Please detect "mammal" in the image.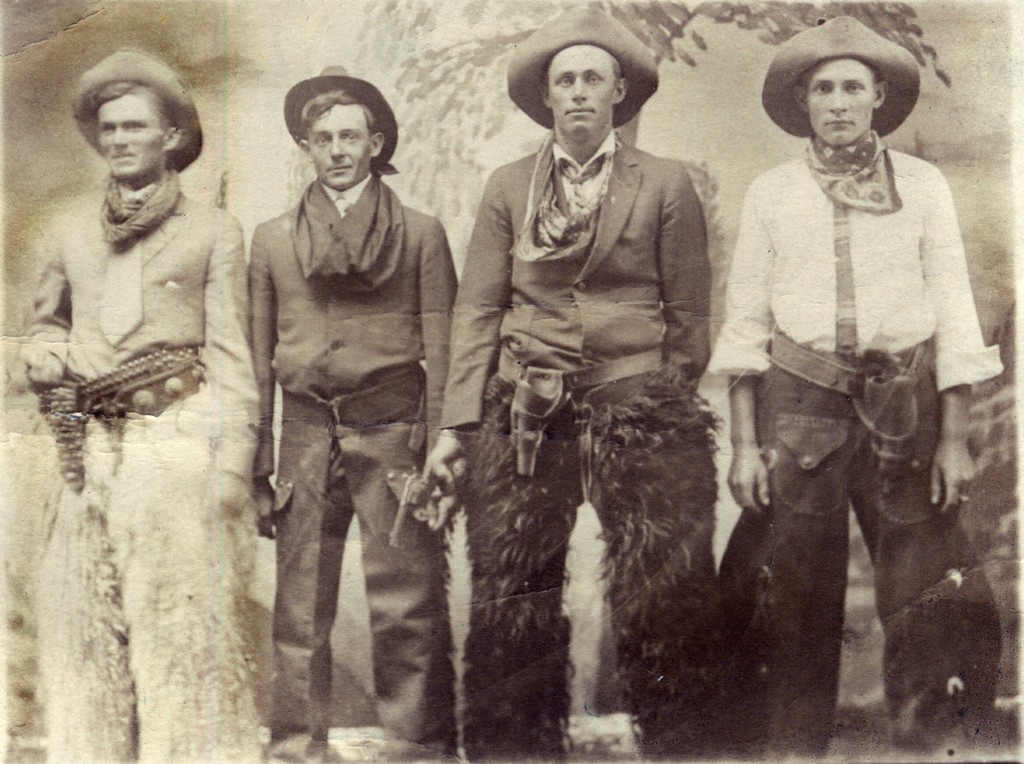
left=219, top=72, right=465, bottom=735.
